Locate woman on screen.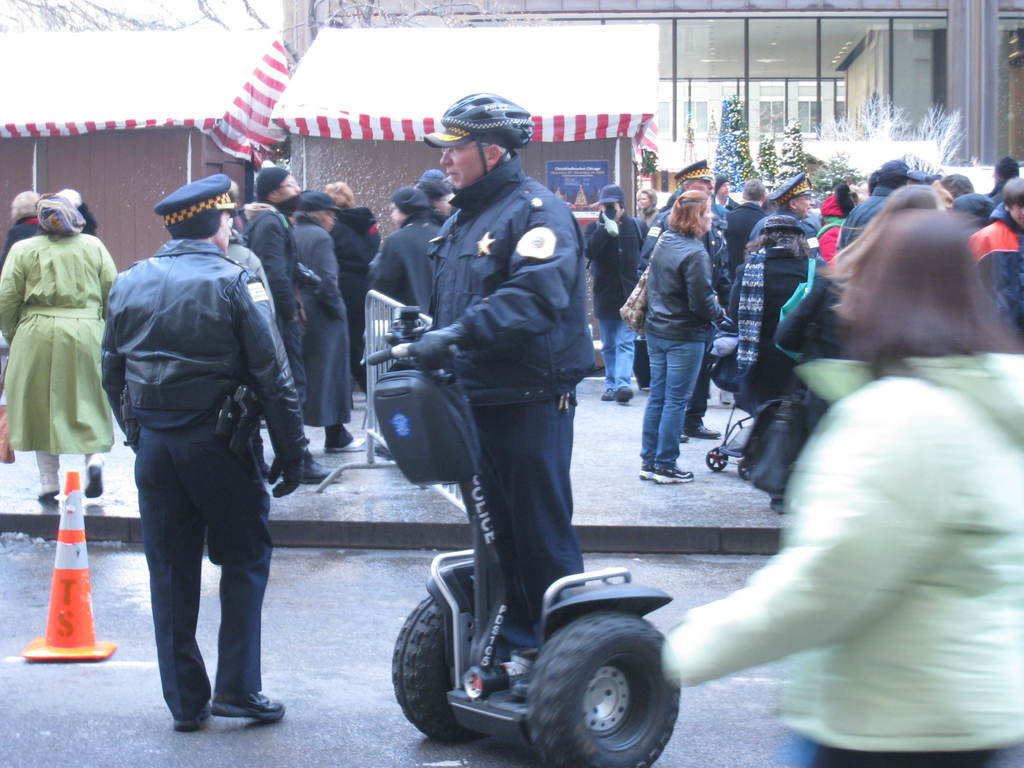
On screen at x1=659 y1=208 x2=1023 y2=767.
